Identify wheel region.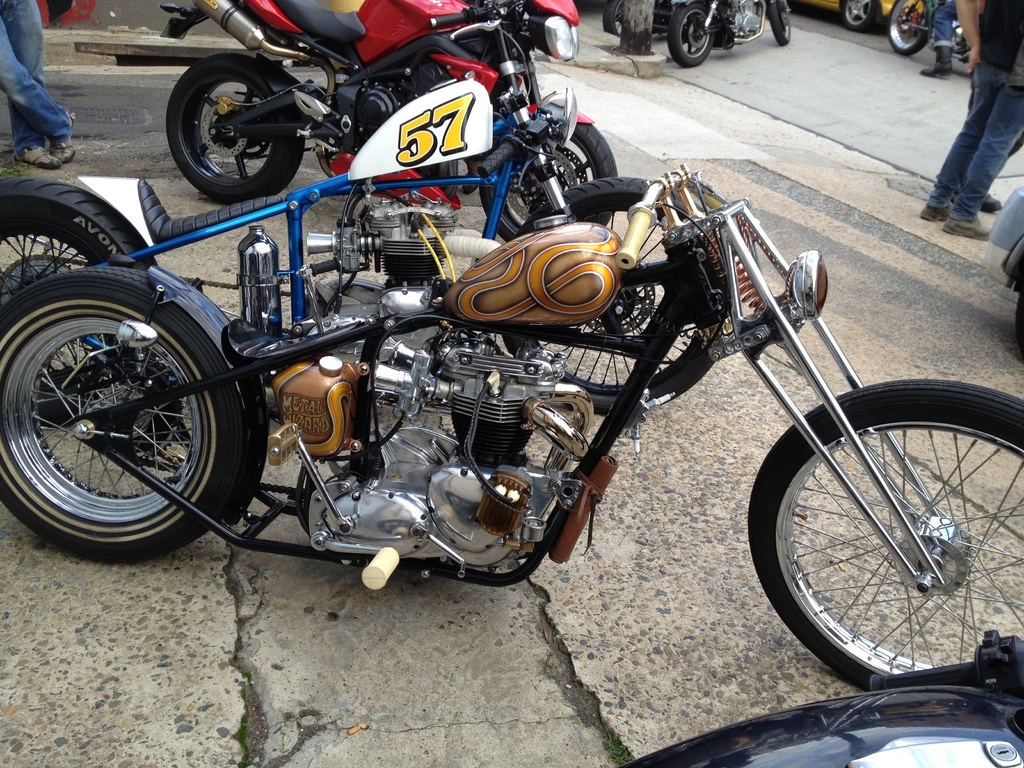
Region: 887,0,930,52.
